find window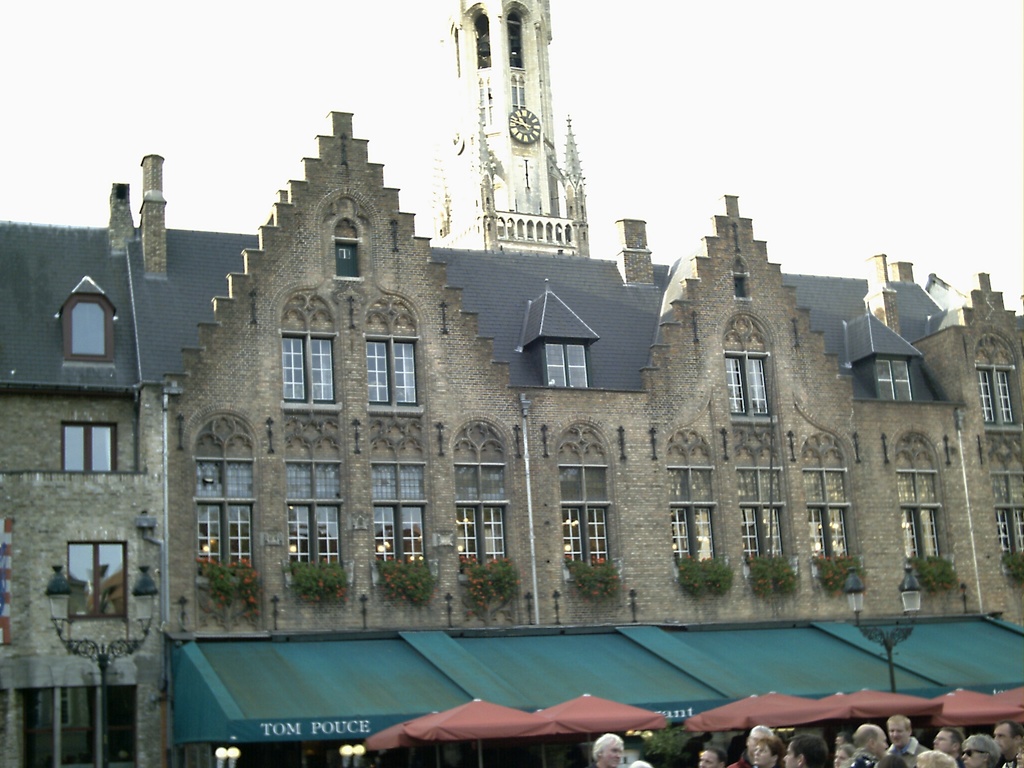
left=726, top=356, right=774, bottom=417
